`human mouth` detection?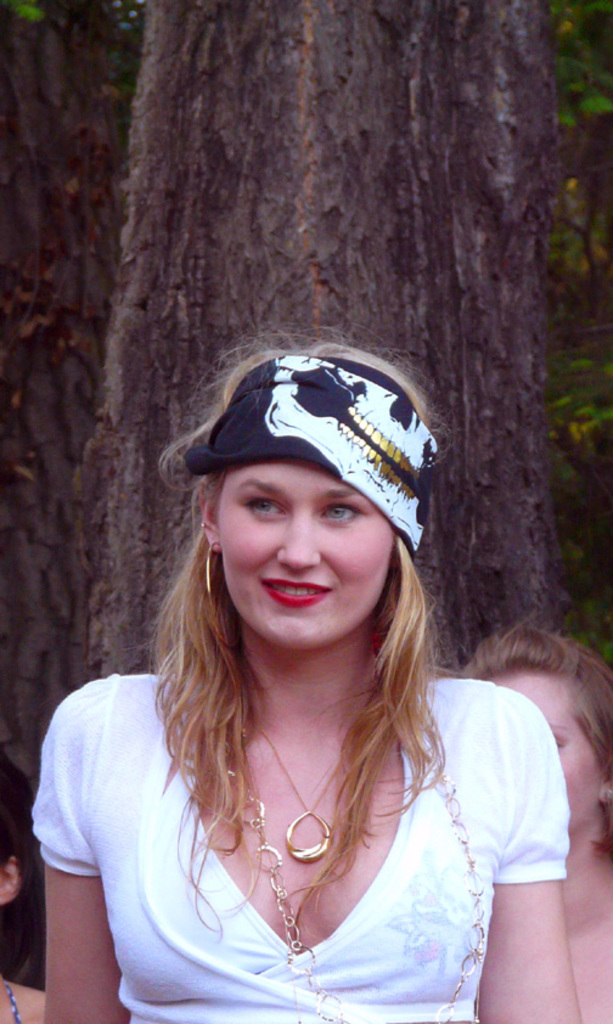
Rect(259, 578, 328, 611)
